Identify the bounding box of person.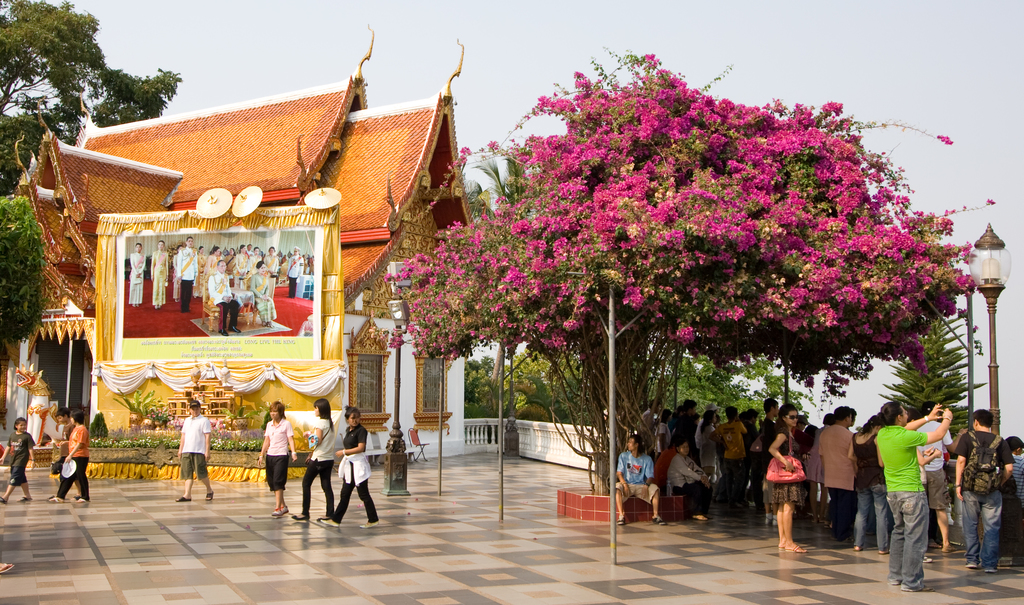
rect(257, 397, 296, 517).
